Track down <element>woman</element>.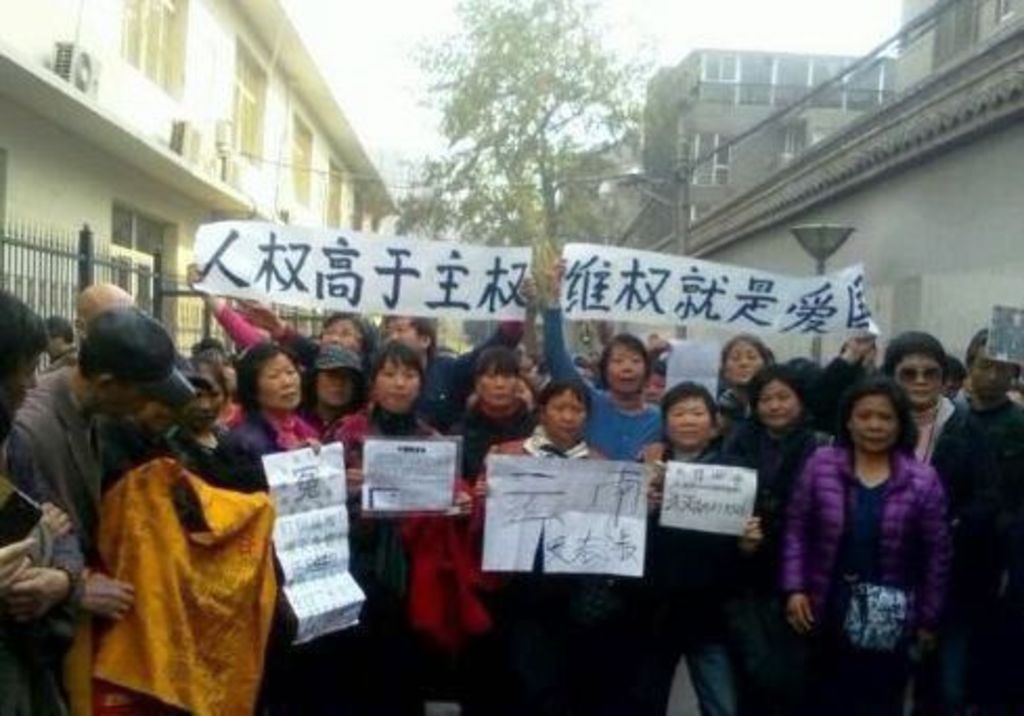
Tracked to Rect(442, 345, 534, 490).
